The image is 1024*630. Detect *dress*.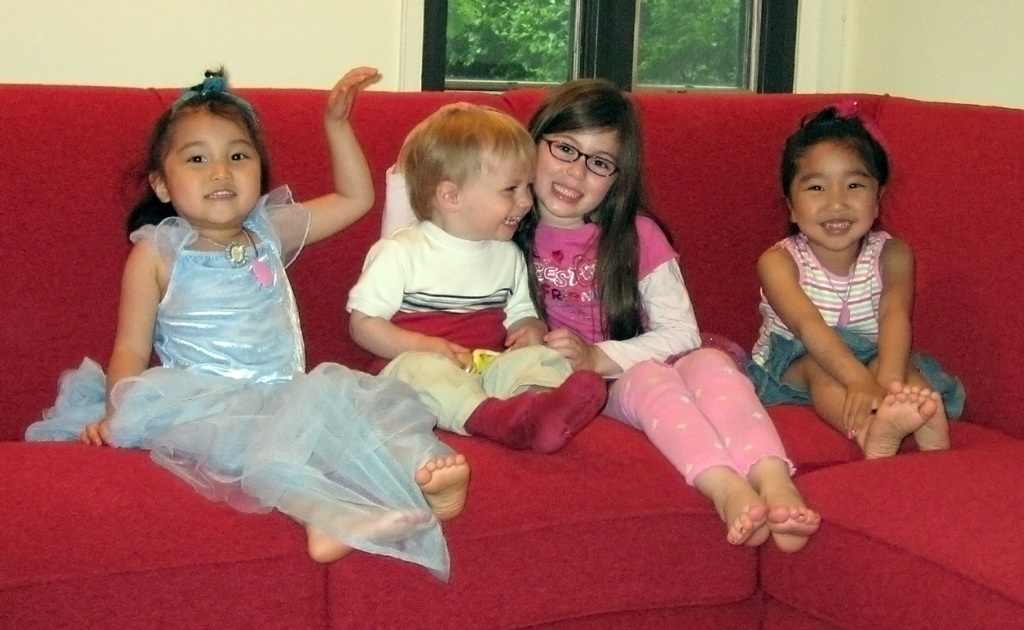
Detection: locate(23, 184, 461, 586).
